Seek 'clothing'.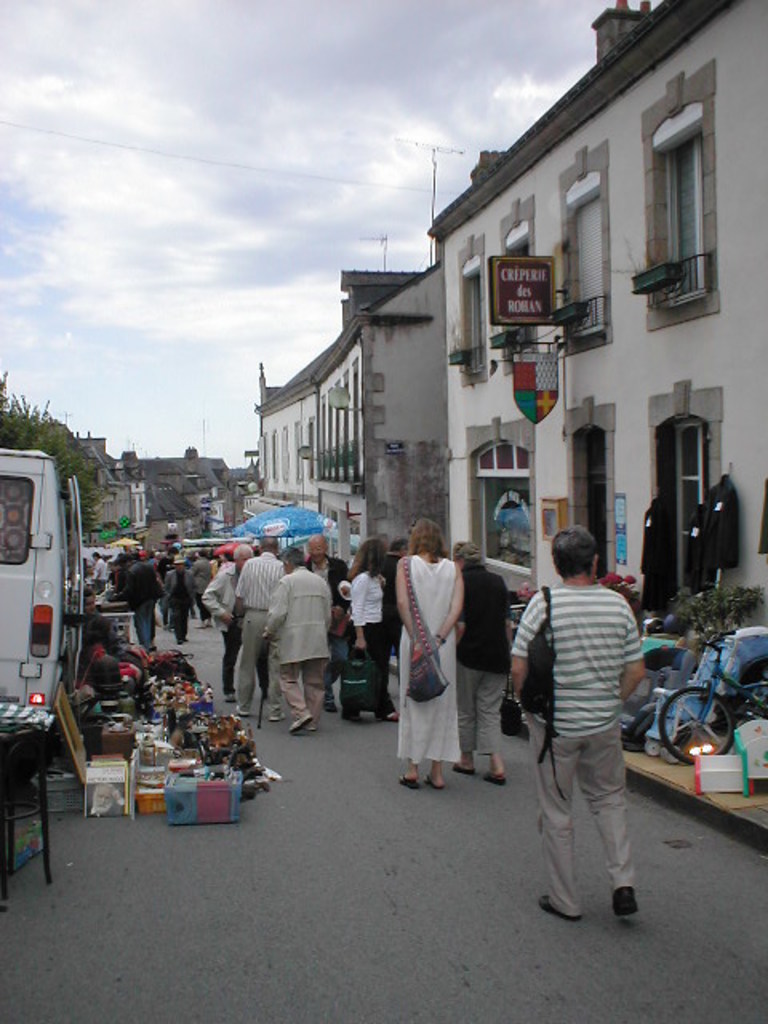
Rect(88, 554, 117, 594).
